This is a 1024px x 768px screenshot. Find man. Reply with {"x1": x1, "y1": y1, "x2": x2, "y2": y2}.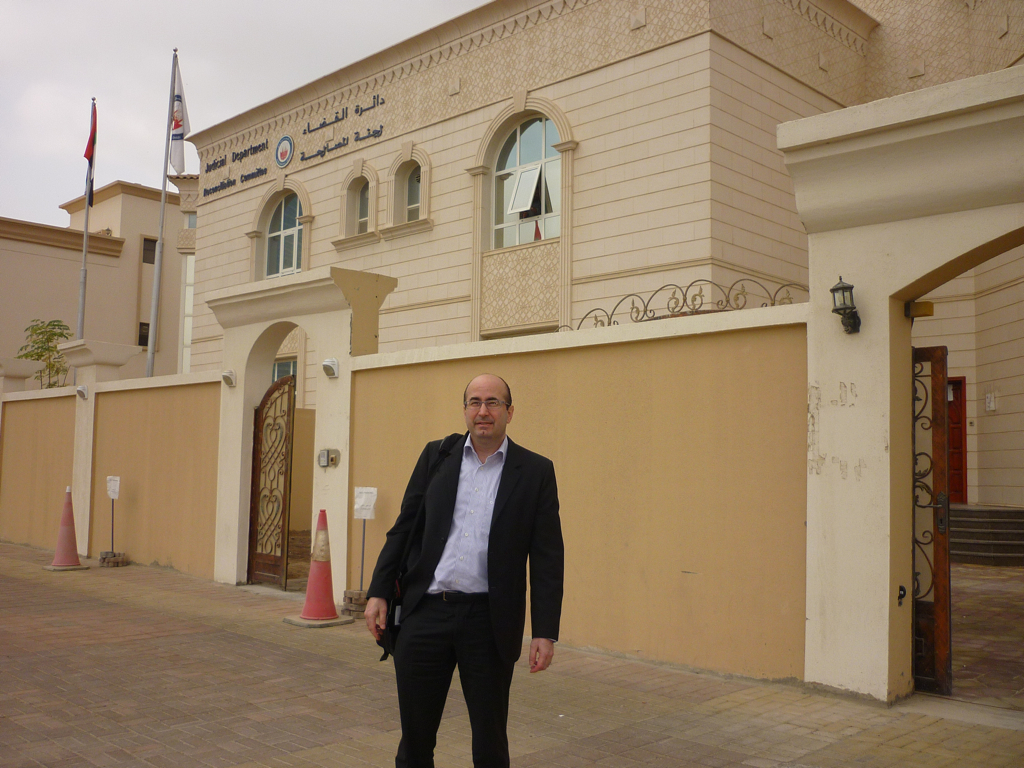
{"x1": 370, "y1": 350, "x2": 580, "y2": 767}.
